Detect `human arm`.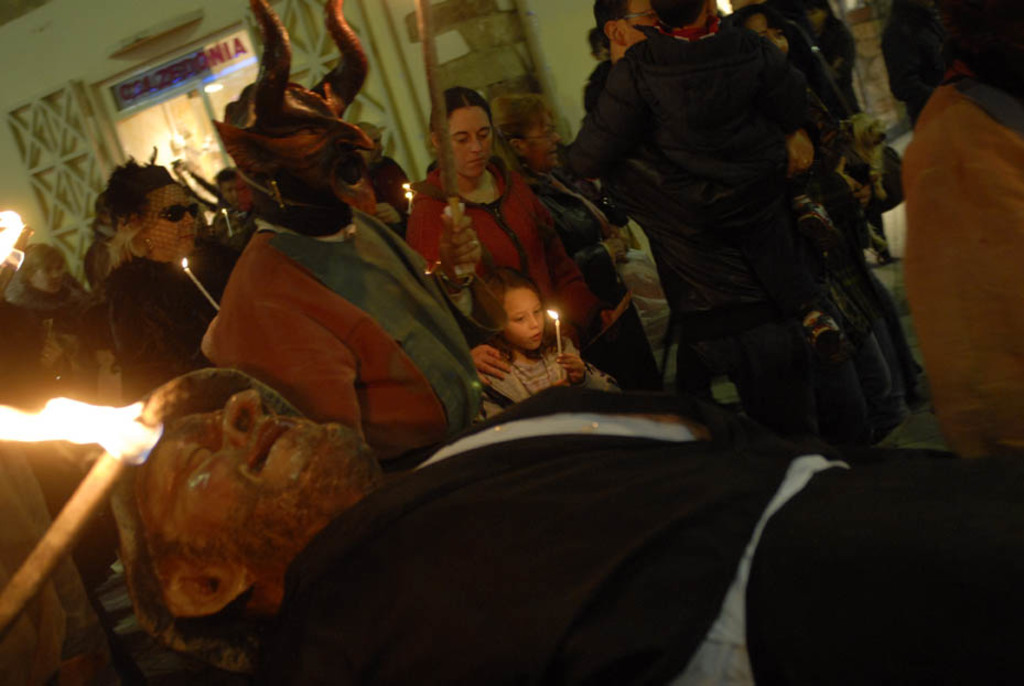
Detected at detection(40, 334, 101, 401).
